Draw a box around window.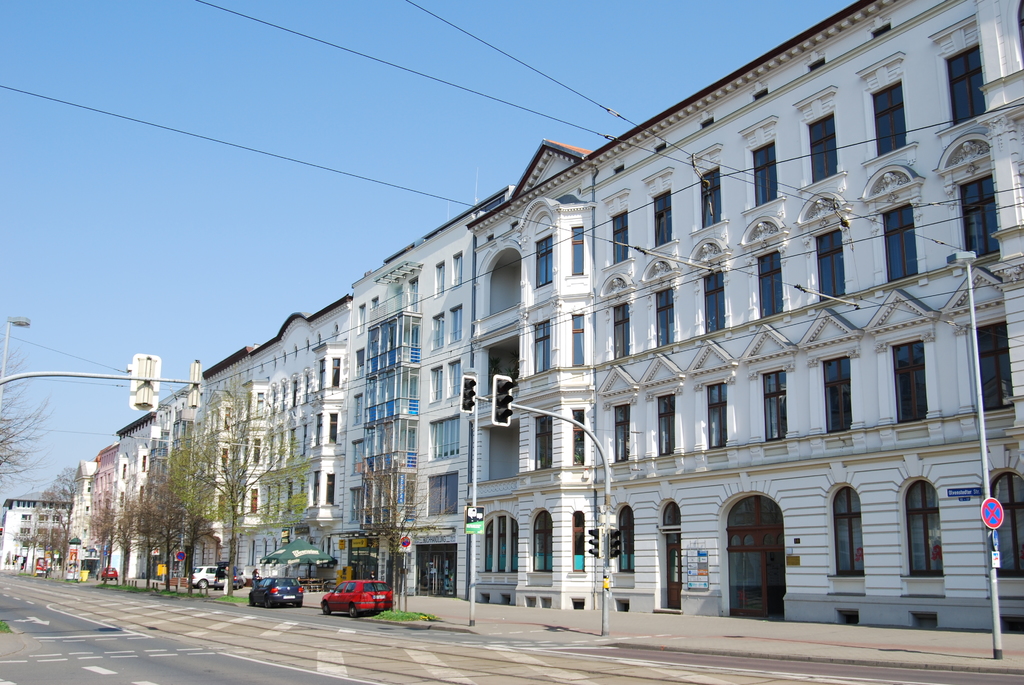
bbox=(826, 483, 865, 577).
